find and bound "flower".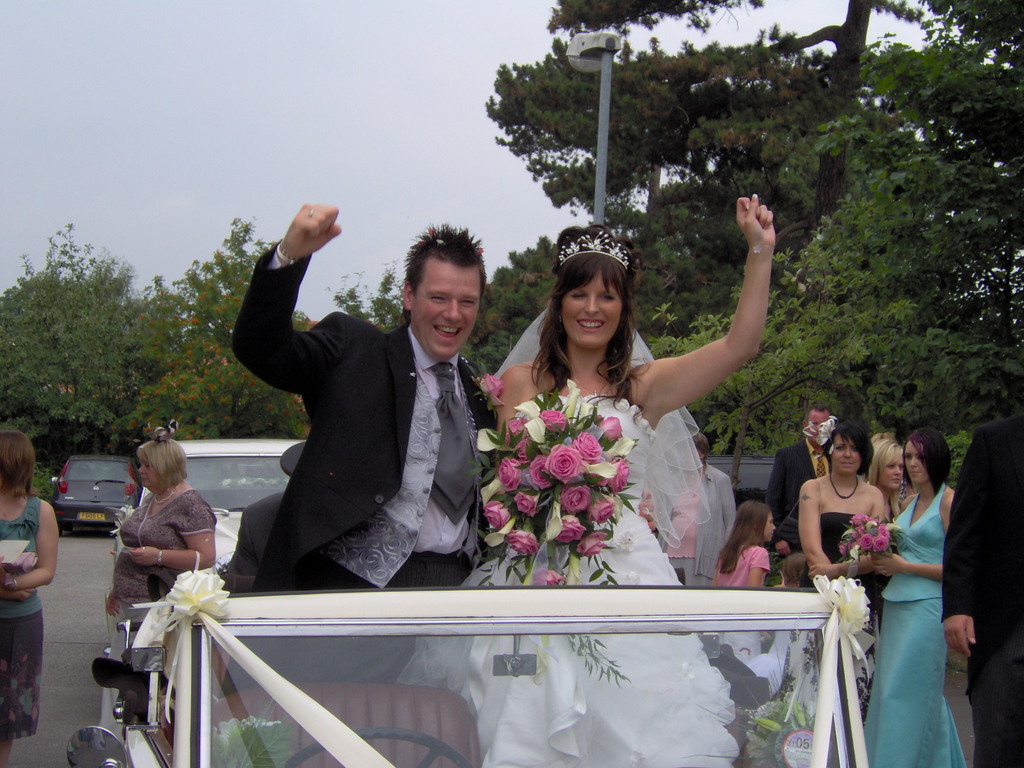
Bound: 485,498,511,528.
